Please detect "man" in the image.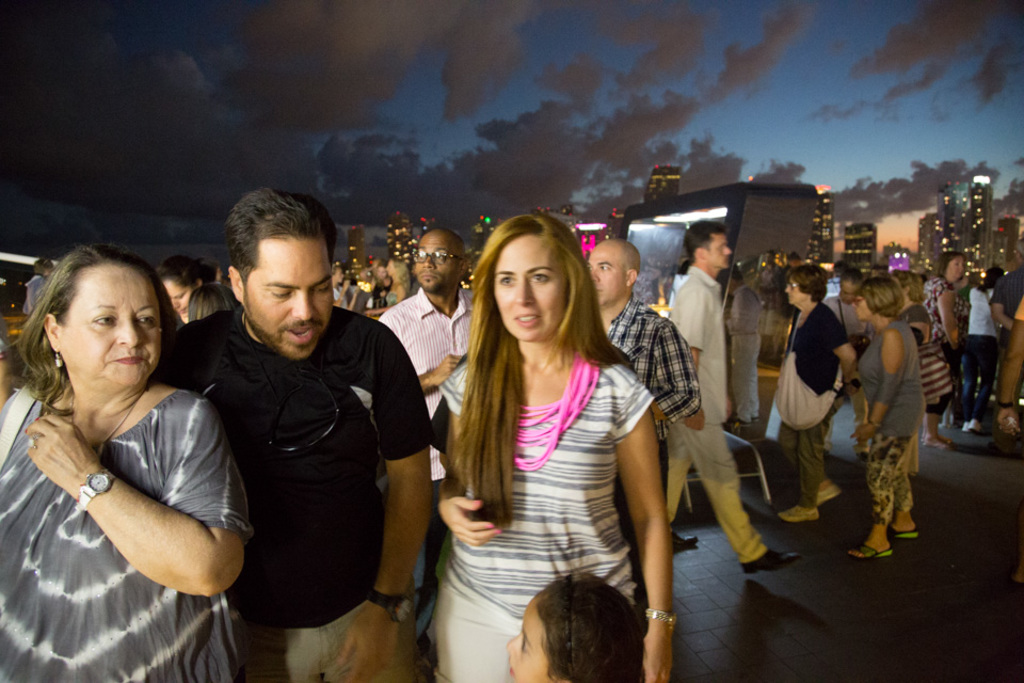
<box>660,220,801,574</box>.
